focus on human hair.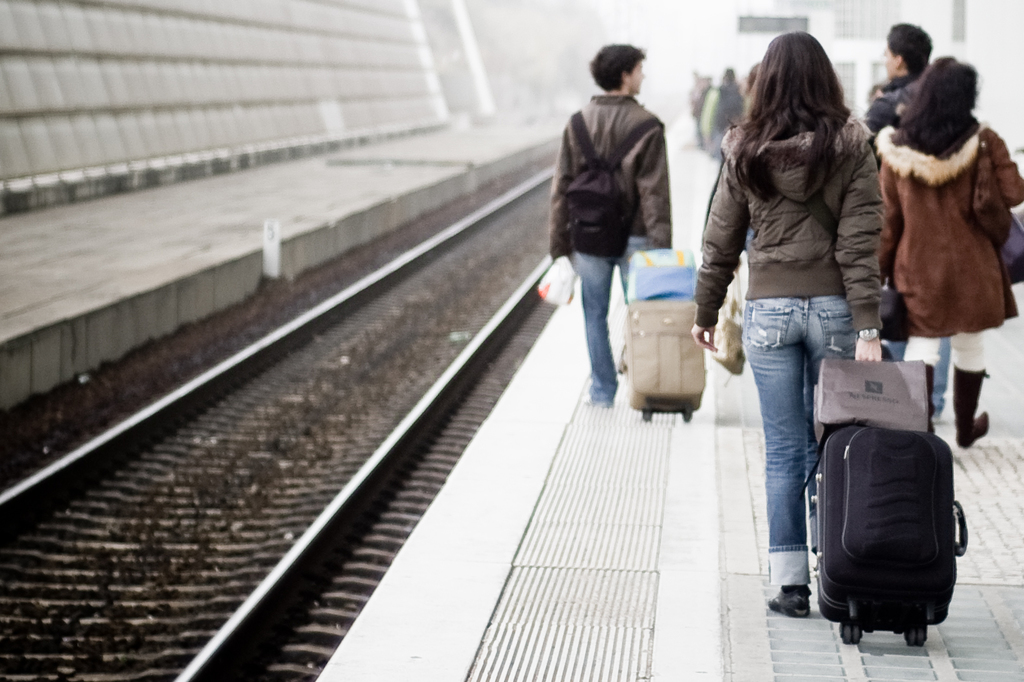
Focused at 886/21/933/75.
